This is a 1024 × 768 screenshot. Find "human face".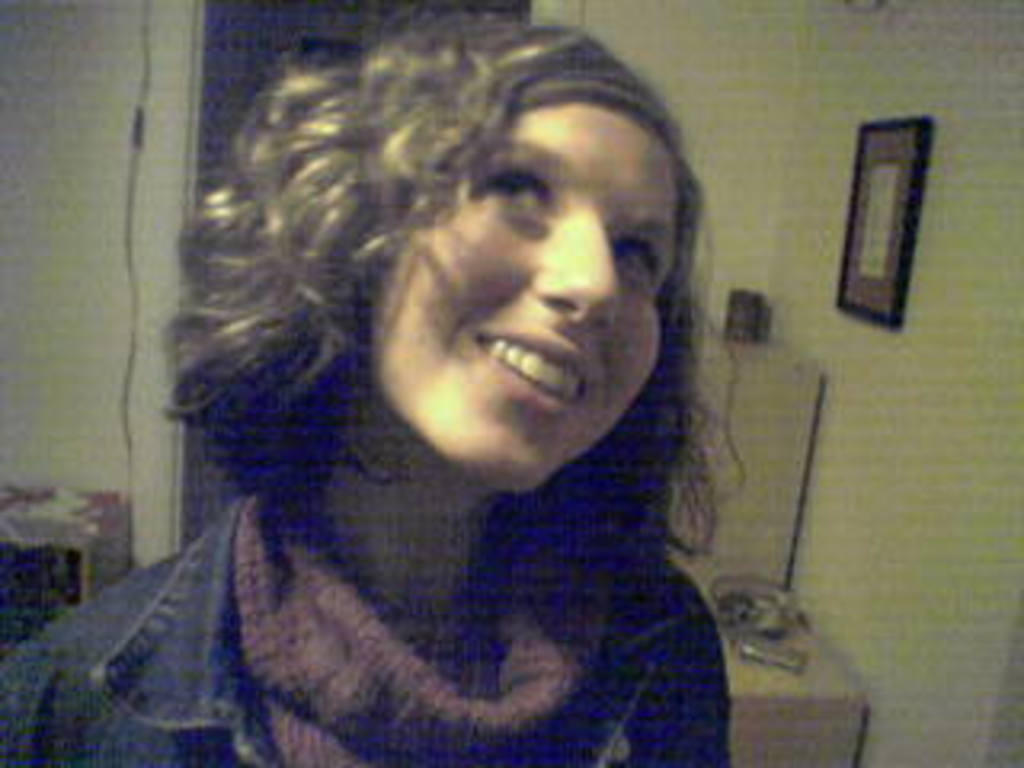
Bounding box: (x1=371, y1=102, x2=678, y2=490).
